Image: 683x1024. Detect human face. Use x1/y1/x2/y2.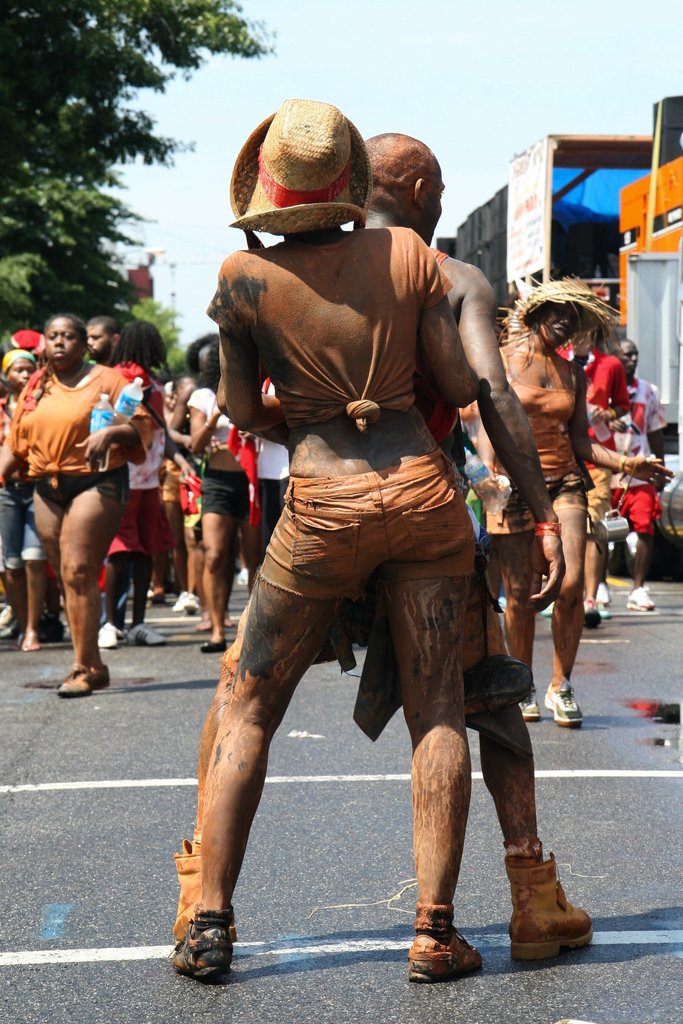
536/307/578/353.
